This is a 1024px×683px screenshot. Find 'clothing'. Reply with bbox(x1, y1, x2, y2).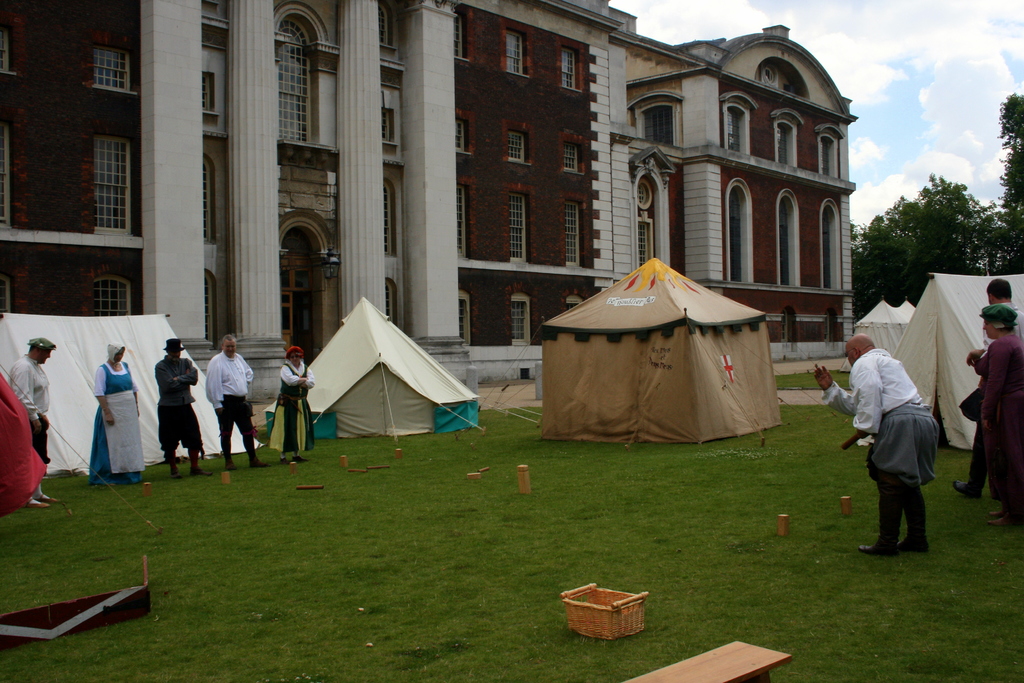
bbox(162, 359, 208, 457).
